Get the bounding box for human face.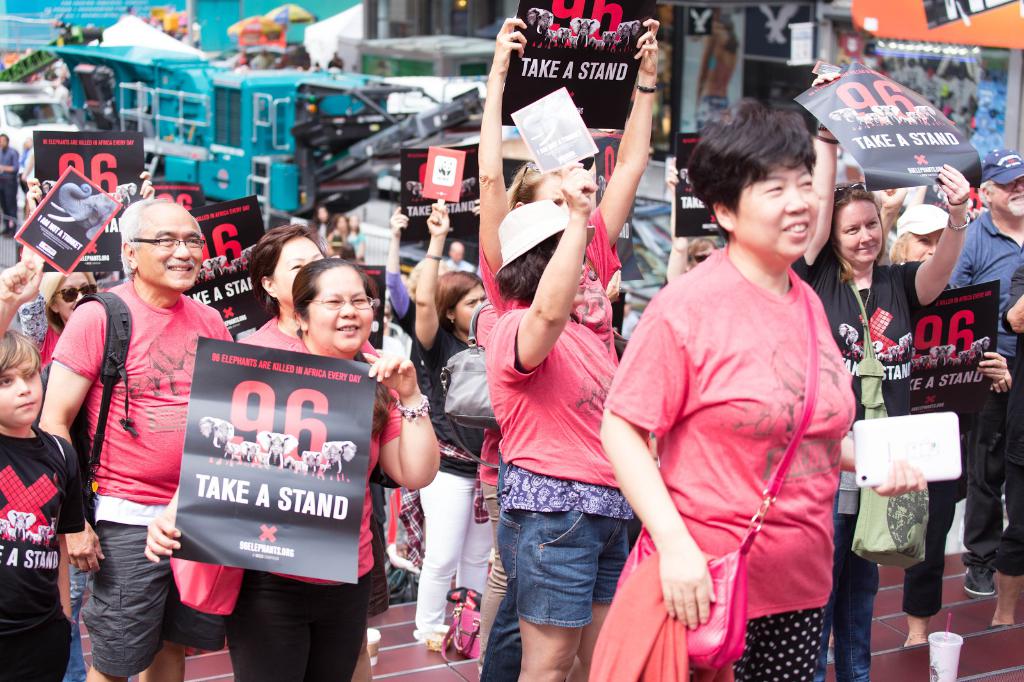
<region>308, 265, 374, 351</region>.
